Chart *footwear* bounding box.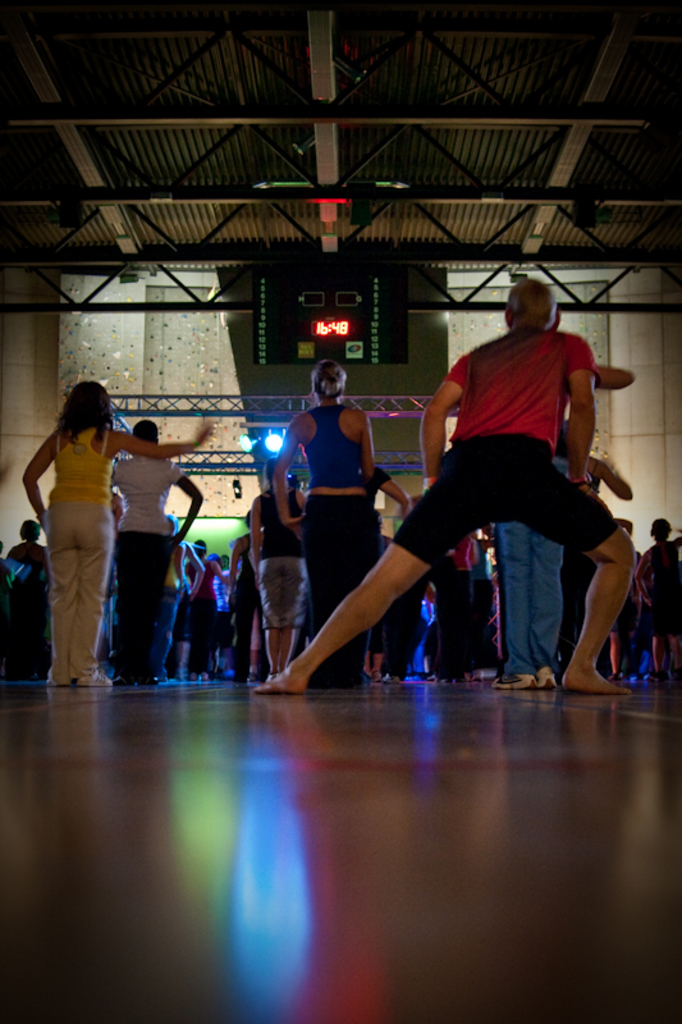
Charted: locate(84, 668, 110, 686).
